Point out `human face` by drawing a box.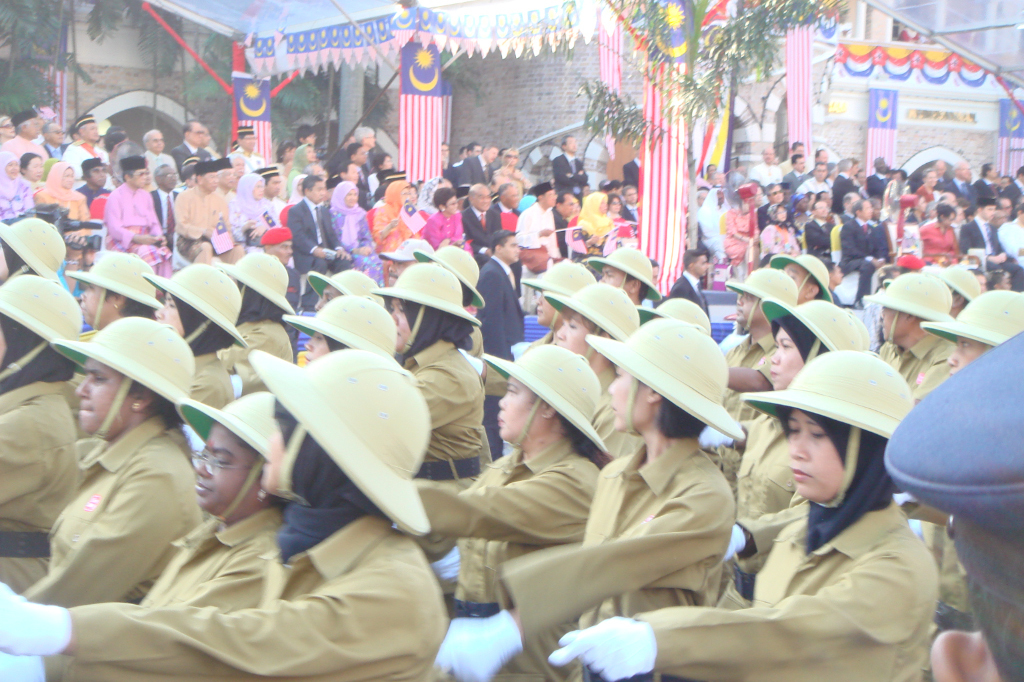
(x1=458, y1=149, x2=469, y2=158).
